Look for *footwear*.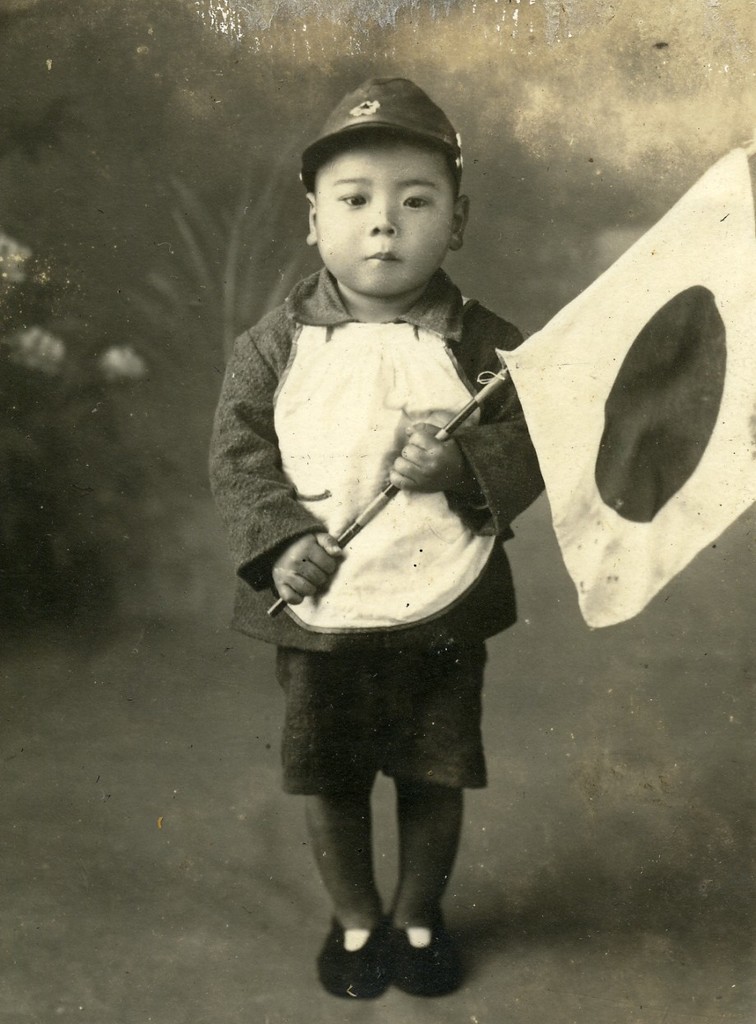
Found: bbox=(316, 910, 395, 999).
